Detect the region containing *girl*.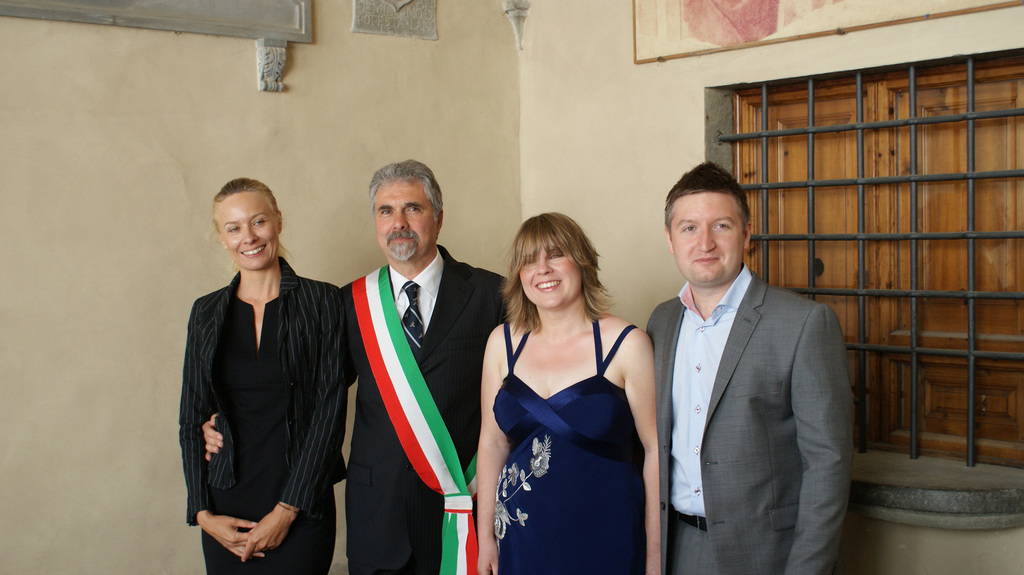
select_region(178, 176, 343, 573).
